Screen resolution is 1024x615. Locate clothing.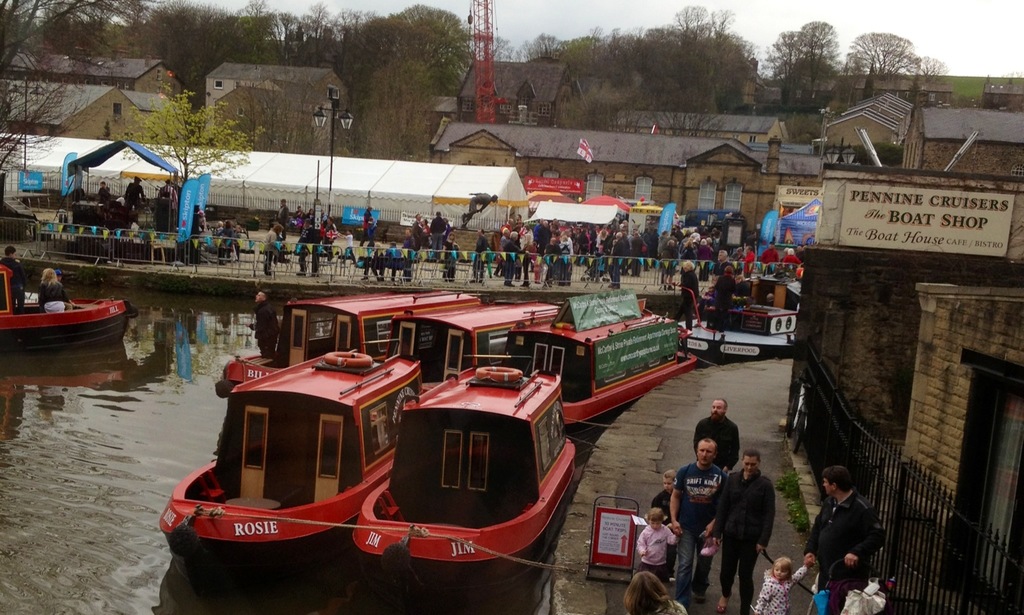
BBox(801, 481, 873, 614).
